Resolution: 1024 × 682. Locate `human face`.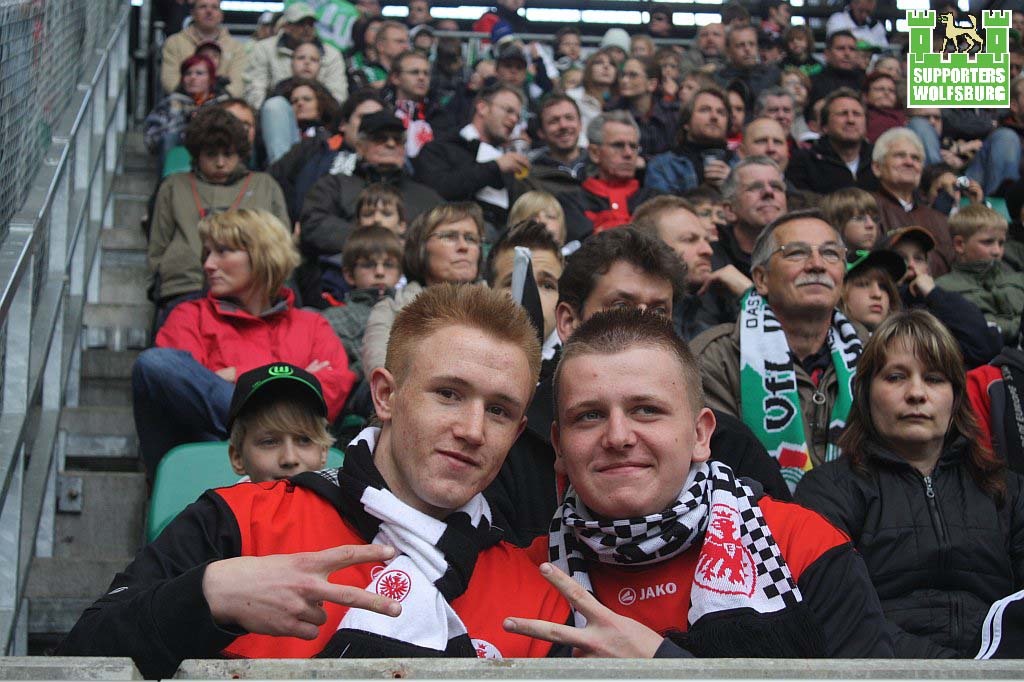
select_region(286, 81, 318, 125).
